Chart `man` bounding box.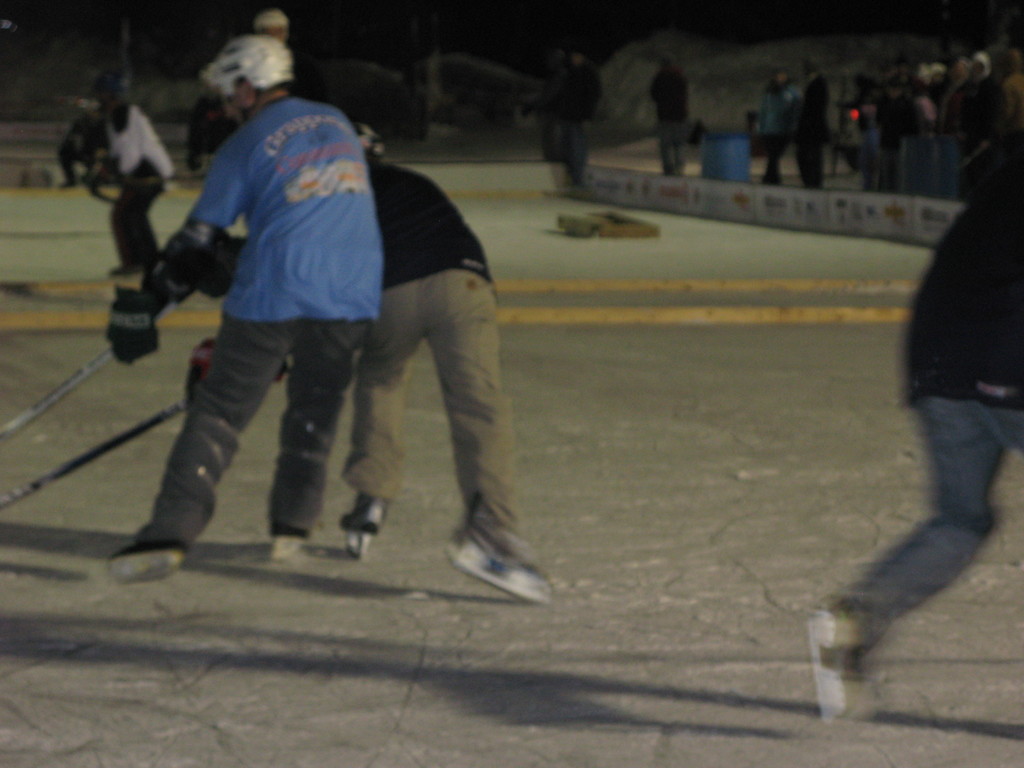
Charted: locate(102, 67, 408, 575).
